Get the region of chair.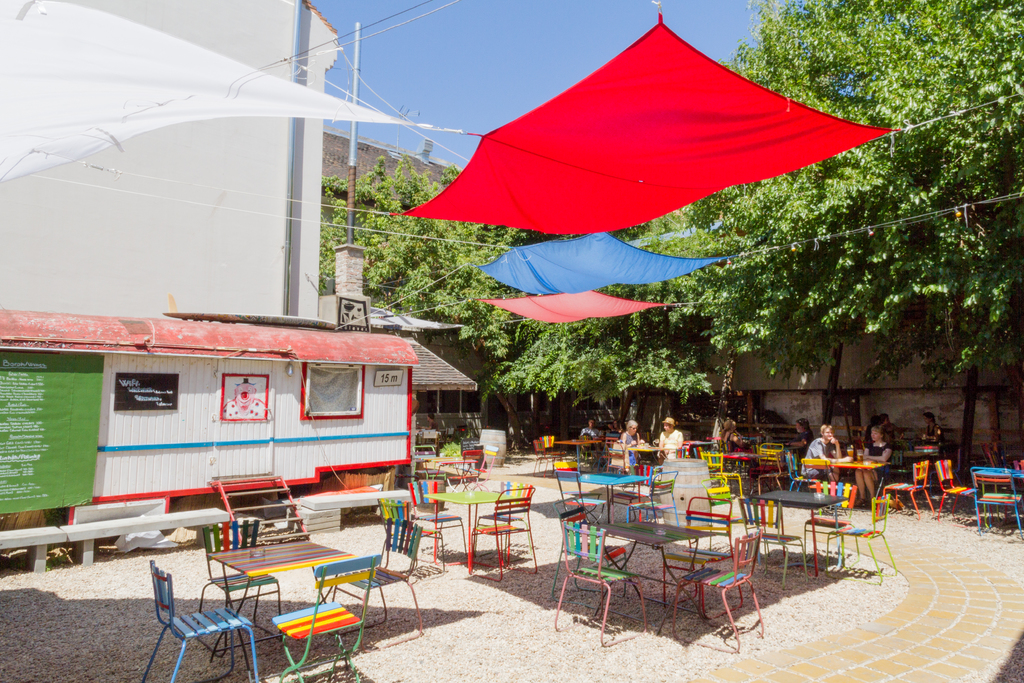
<region>881, 462, 932, 521</region>.
